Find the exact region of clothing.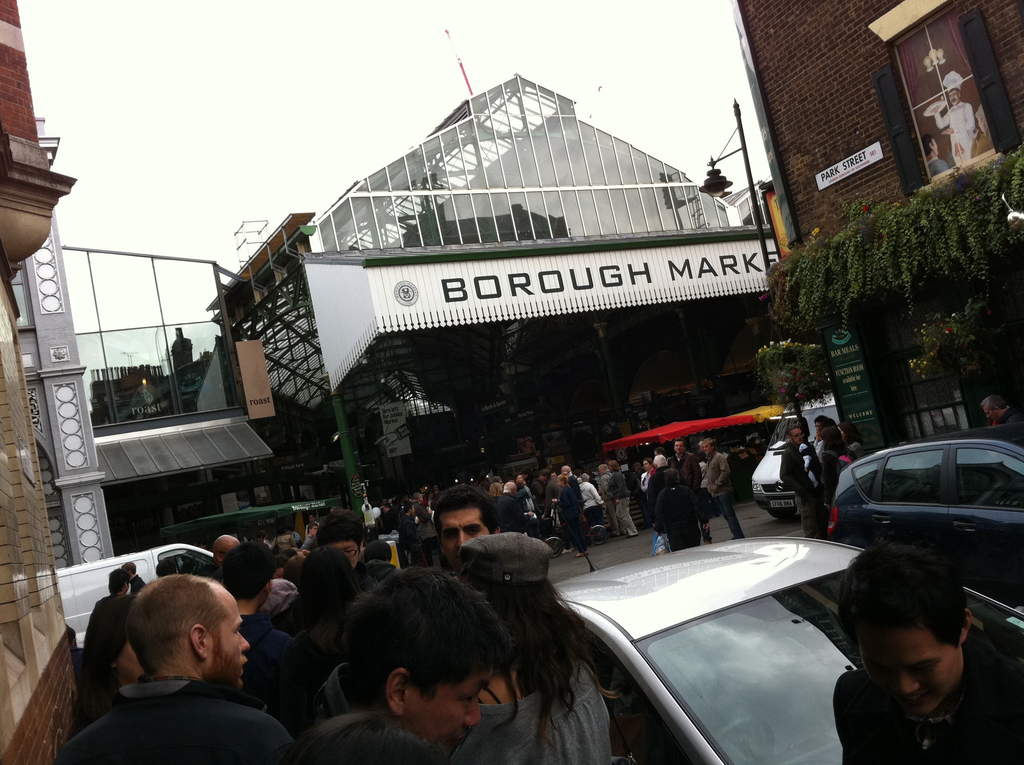
Exact region: {"x1": 803, "y1": 596, "x2": 1011, "y2": 755}.
